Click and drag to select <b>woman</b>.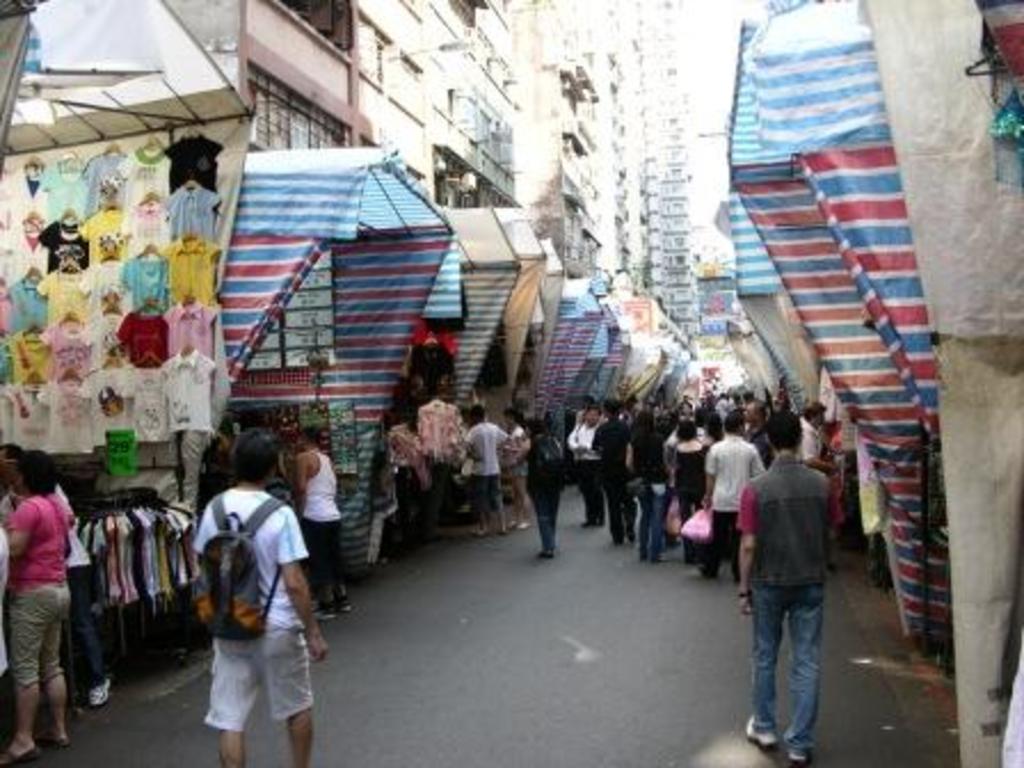
Selection: [494, 402, 533, 533].
